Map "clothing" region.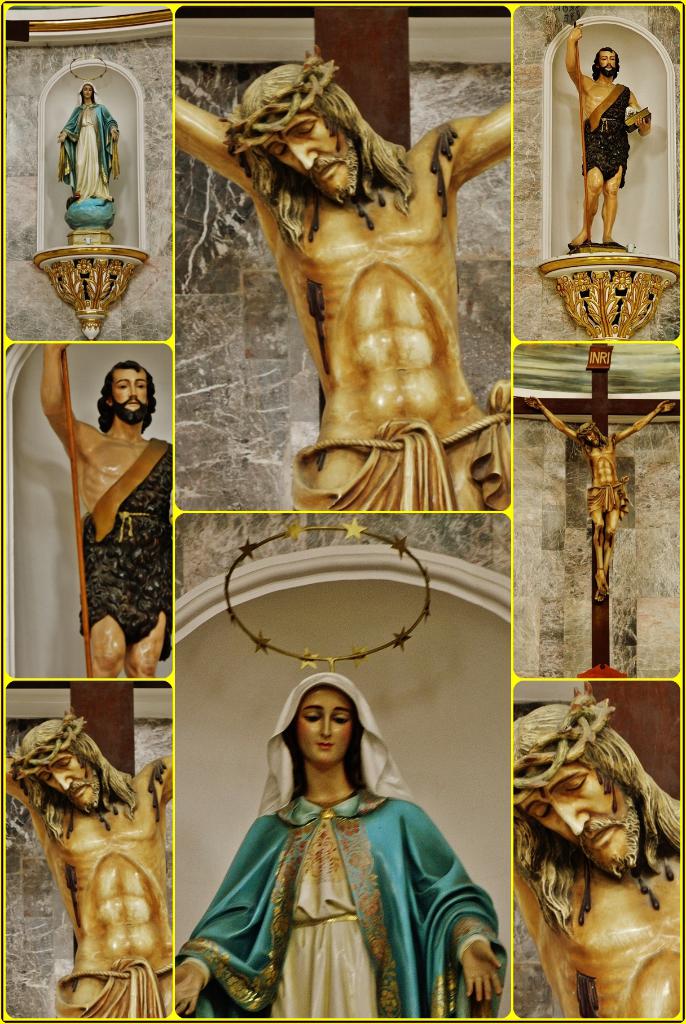
Mapped to (578, 81, 631, 184).
